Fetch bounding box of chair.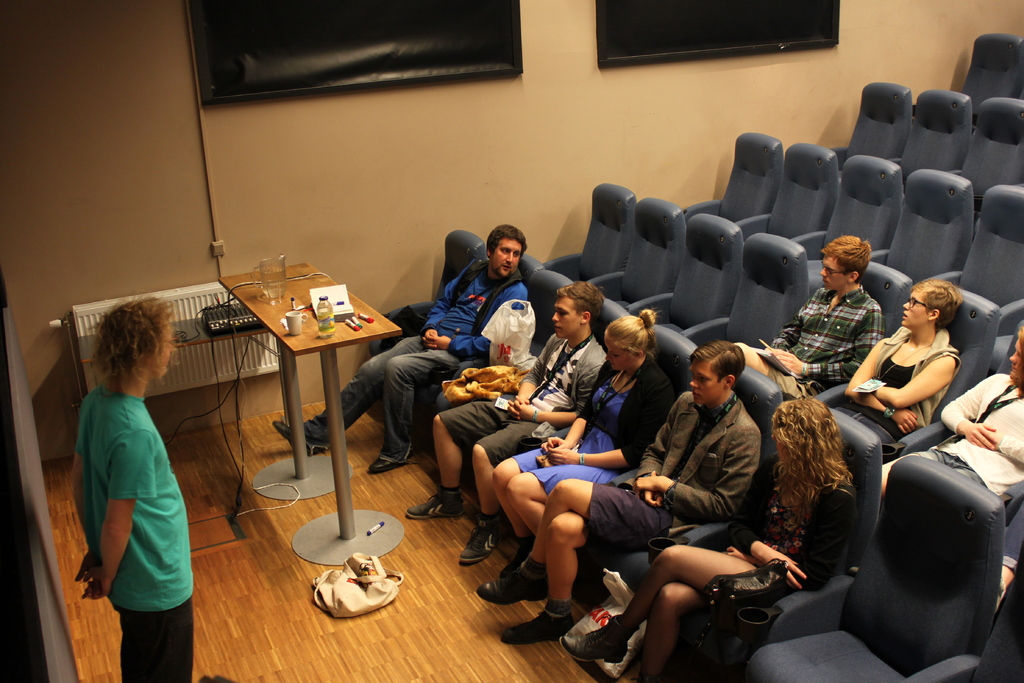
Bbox: [758, 381, 1001, 682].
